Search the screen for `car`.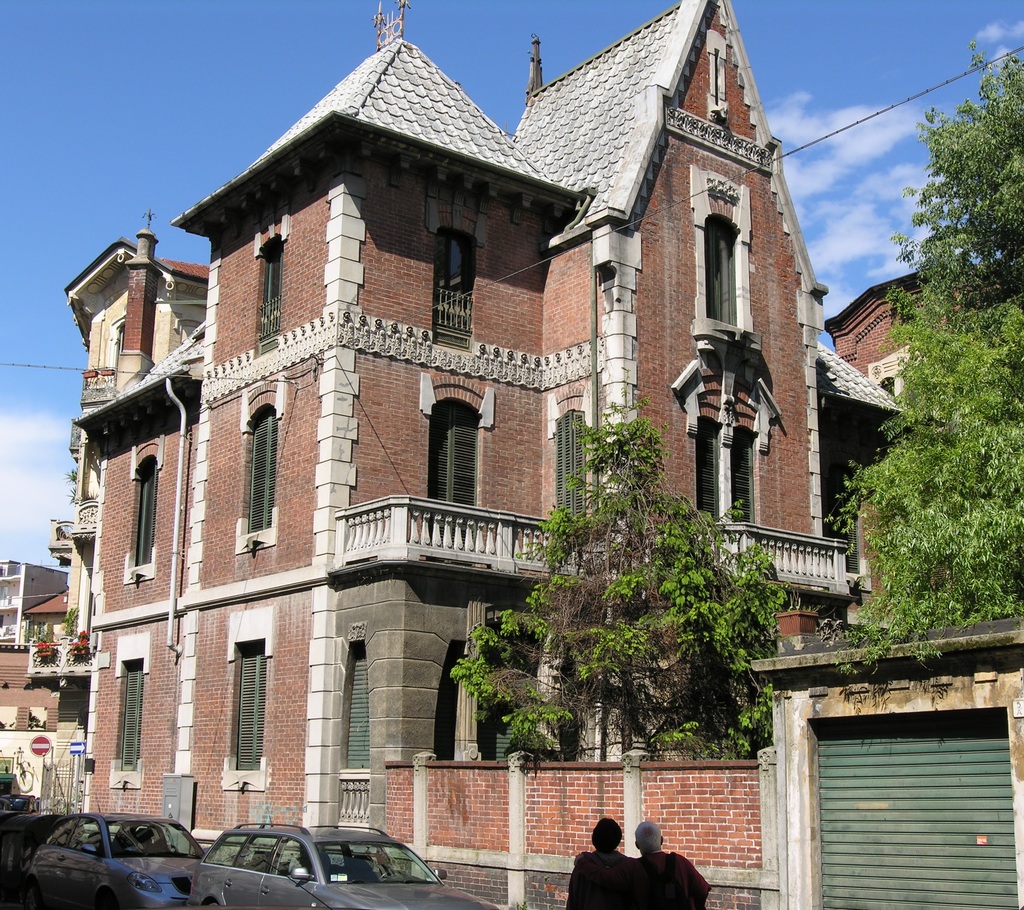
Found at [x1=196, y1=823, x2=507, y2=909].
